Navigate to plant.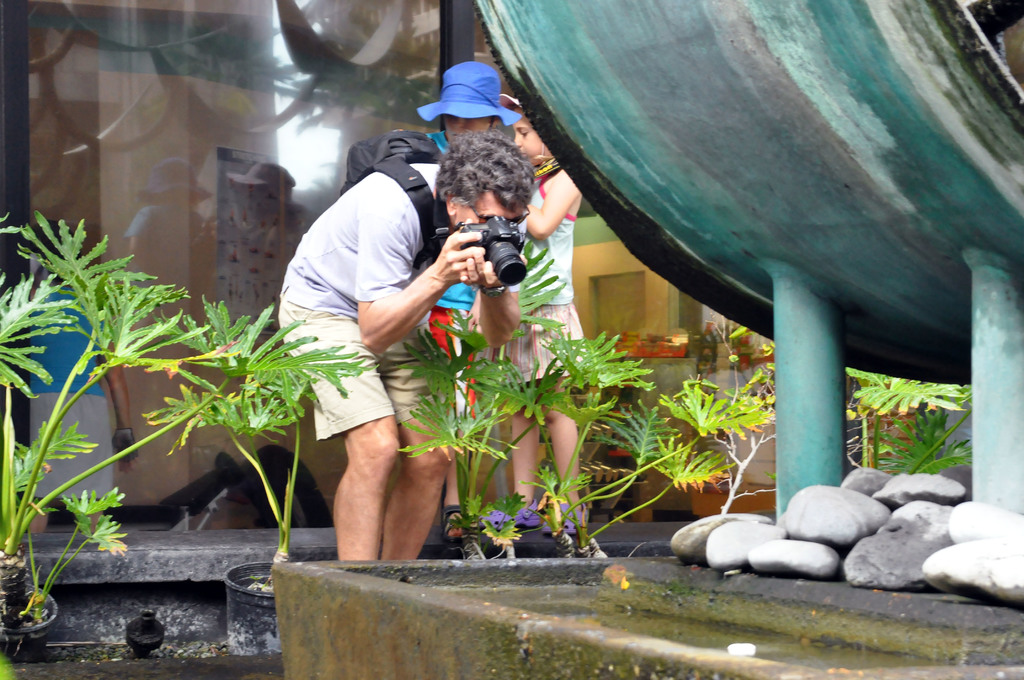
Navigation target: box(842, 371, 968, 473).
